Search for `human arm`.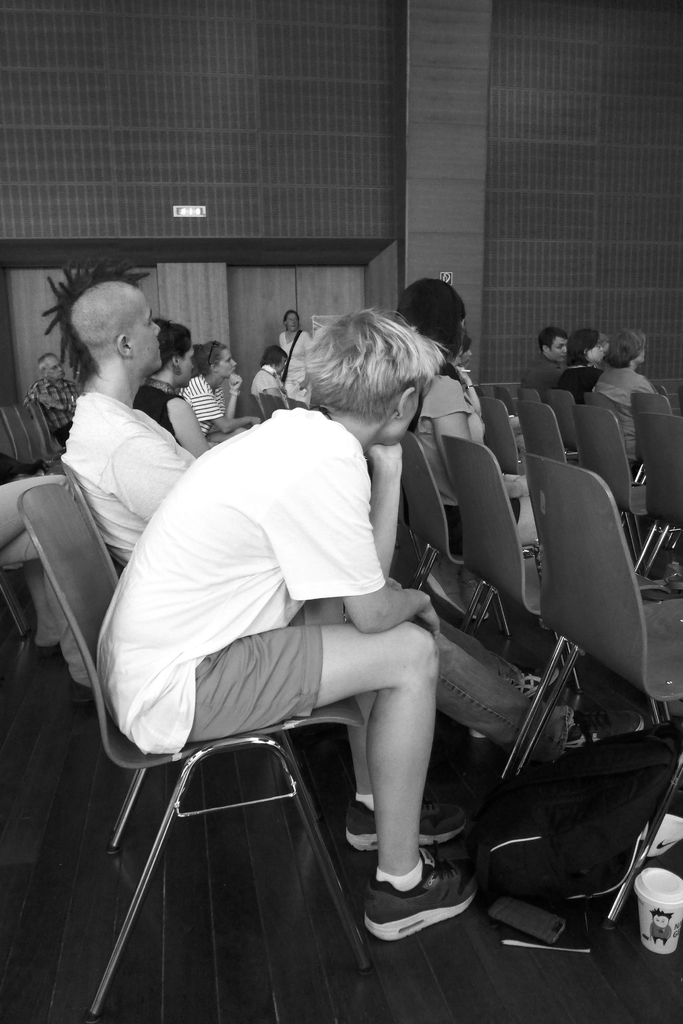
Found at crop(636, 371, 663, 424).
